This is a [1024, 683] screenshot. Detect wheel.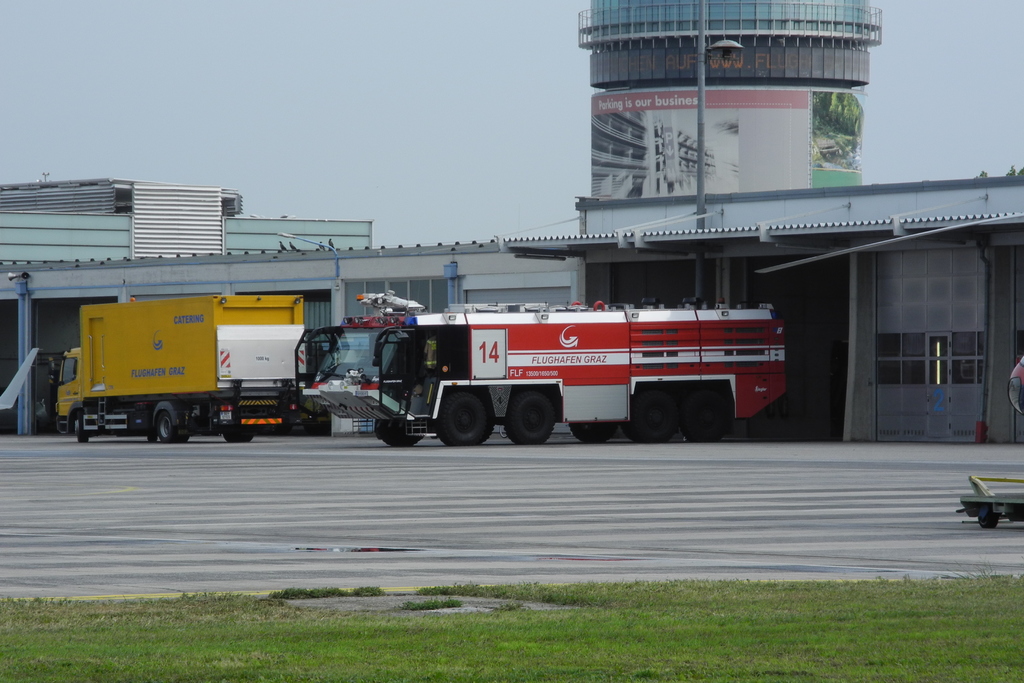
pyautogui.locateOnScreen(978, 507, 1000, 531).
